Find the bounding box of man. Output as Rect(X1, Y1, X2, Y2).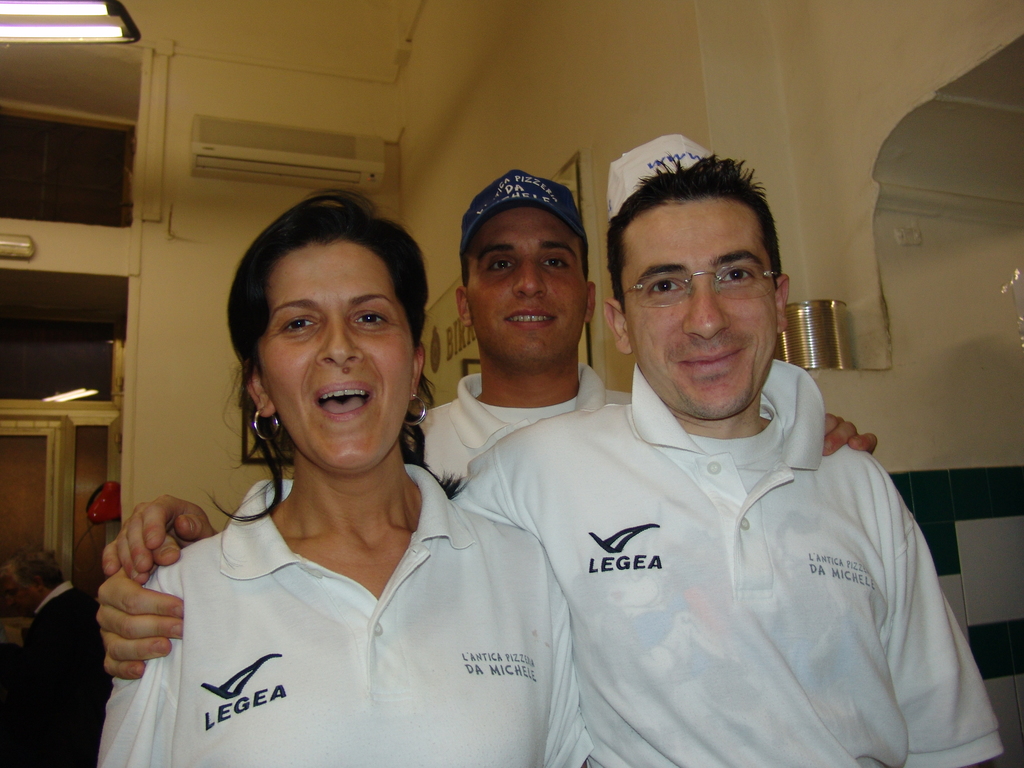
Rect(100, 170, 883, 586).
